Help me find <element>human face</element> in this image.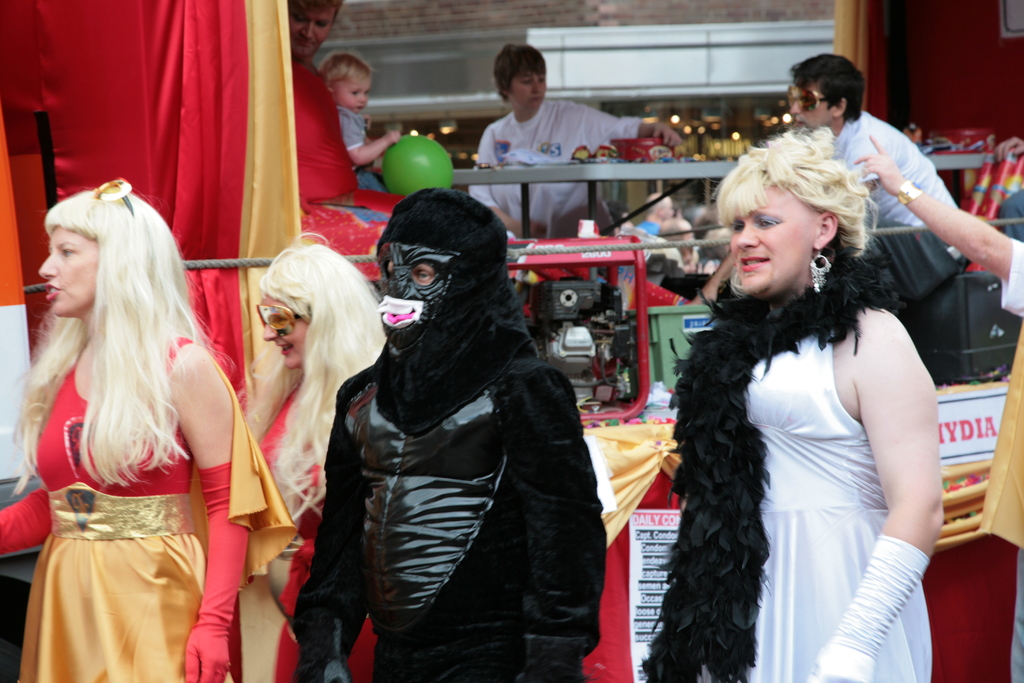
Found it: Rect(289, 4, 337, 58).
